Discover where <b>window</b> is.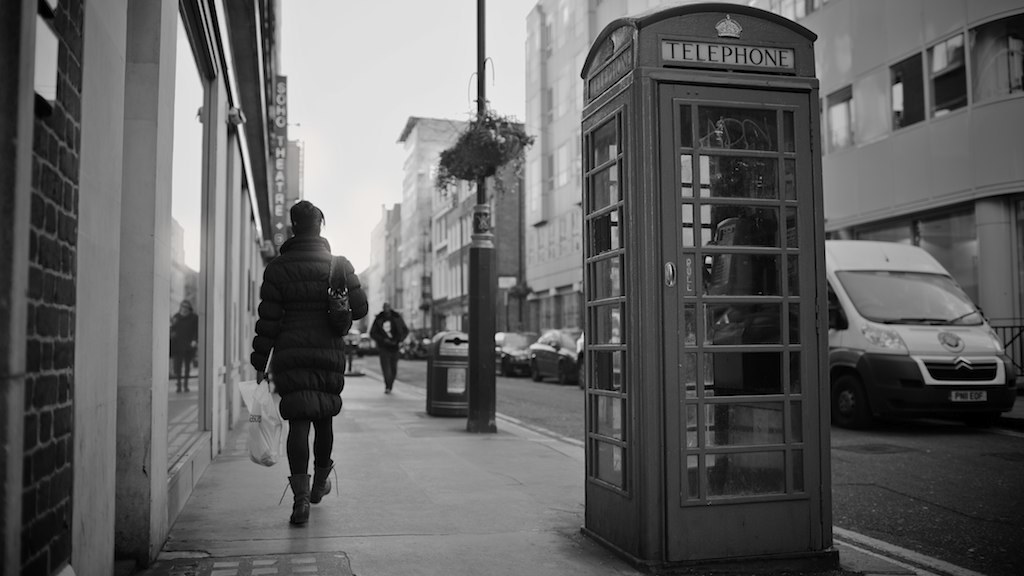
Discovered at [527,132,581,201].
